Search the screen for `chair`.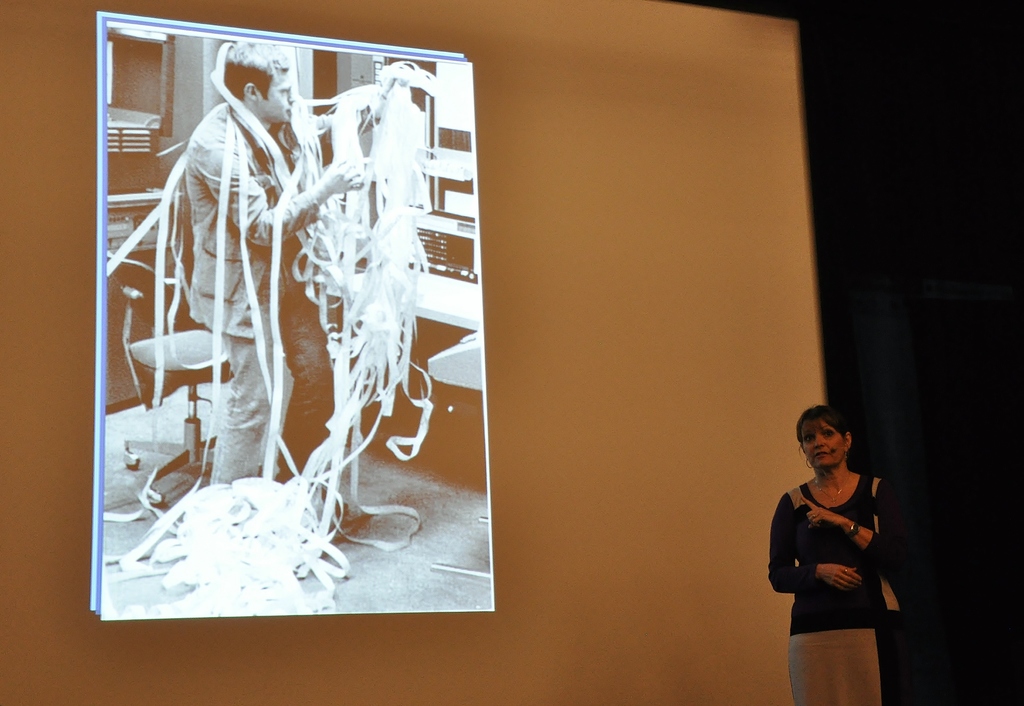
Found at BBox(102, 251, 230, 513).
